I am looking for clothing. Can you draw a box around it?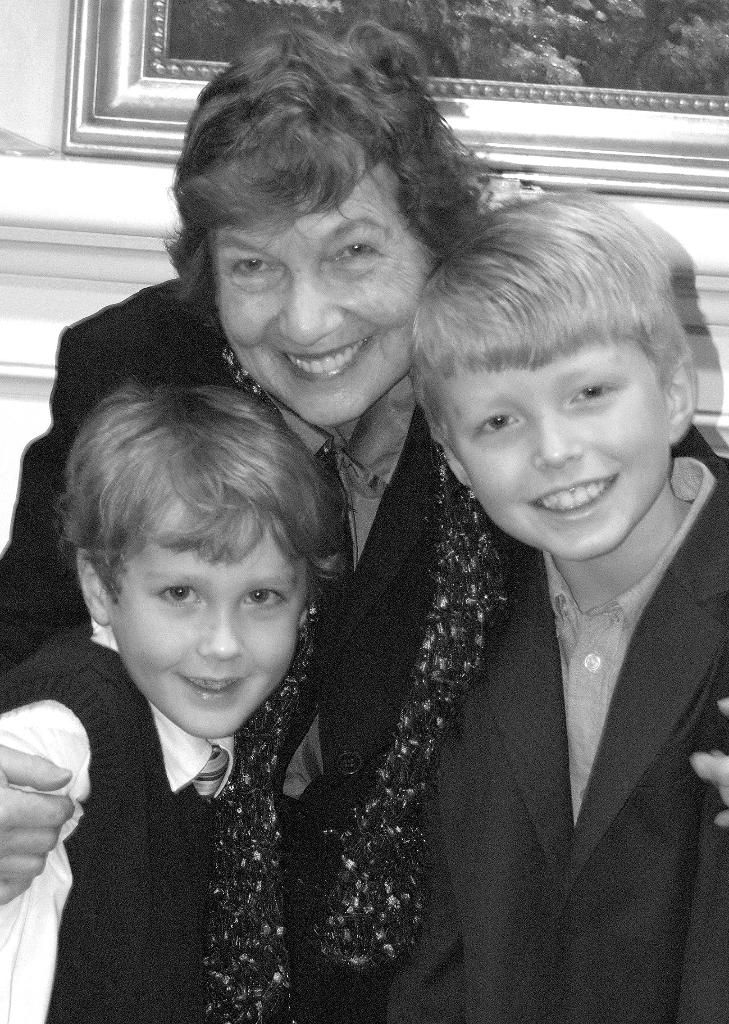
Sure, the bounding box is Rect(362, 445, 728, 1023).
